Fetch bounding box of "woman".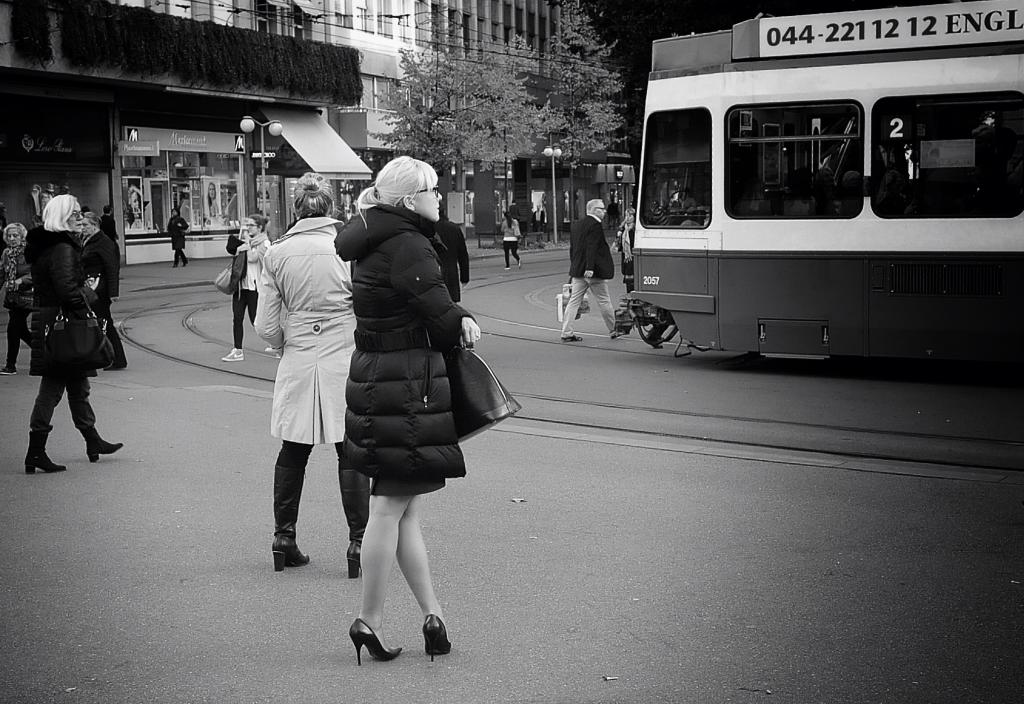
Bbox: 328:161:491:657.
